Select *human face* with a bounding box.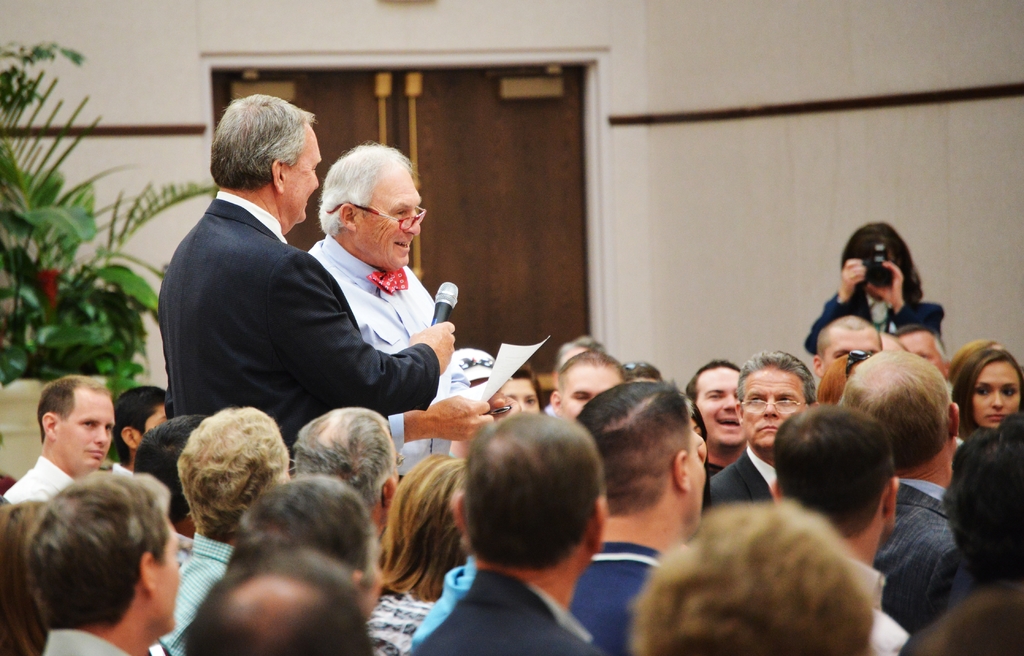
rect(151, 520, 182, 633).
